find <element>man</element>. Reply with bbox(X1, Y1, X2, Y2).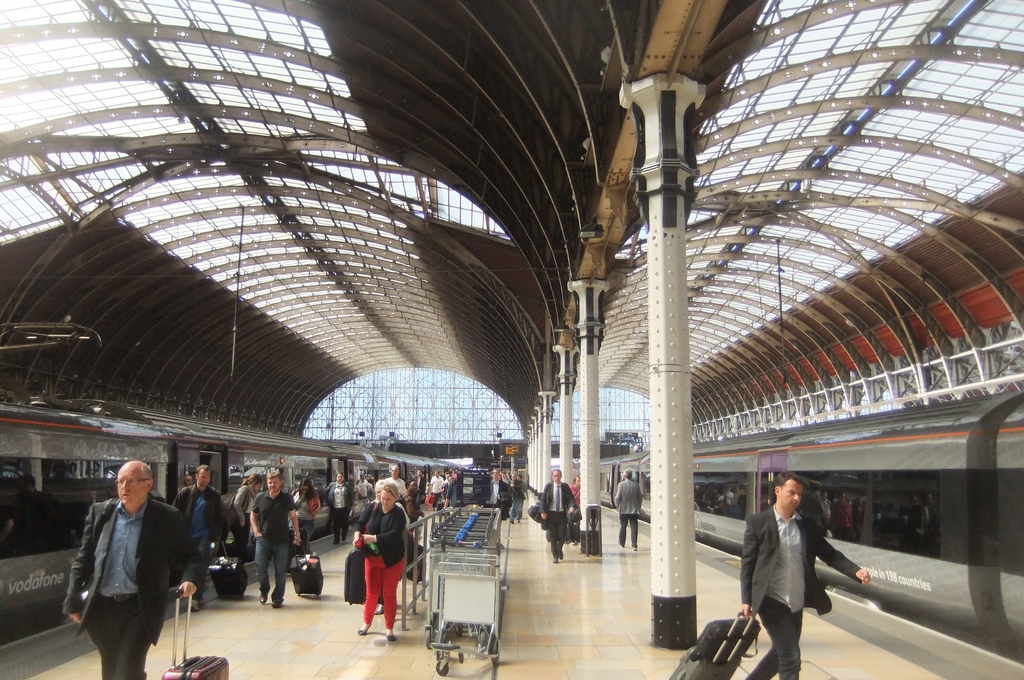
bbox(172, 462, 227, 616).
